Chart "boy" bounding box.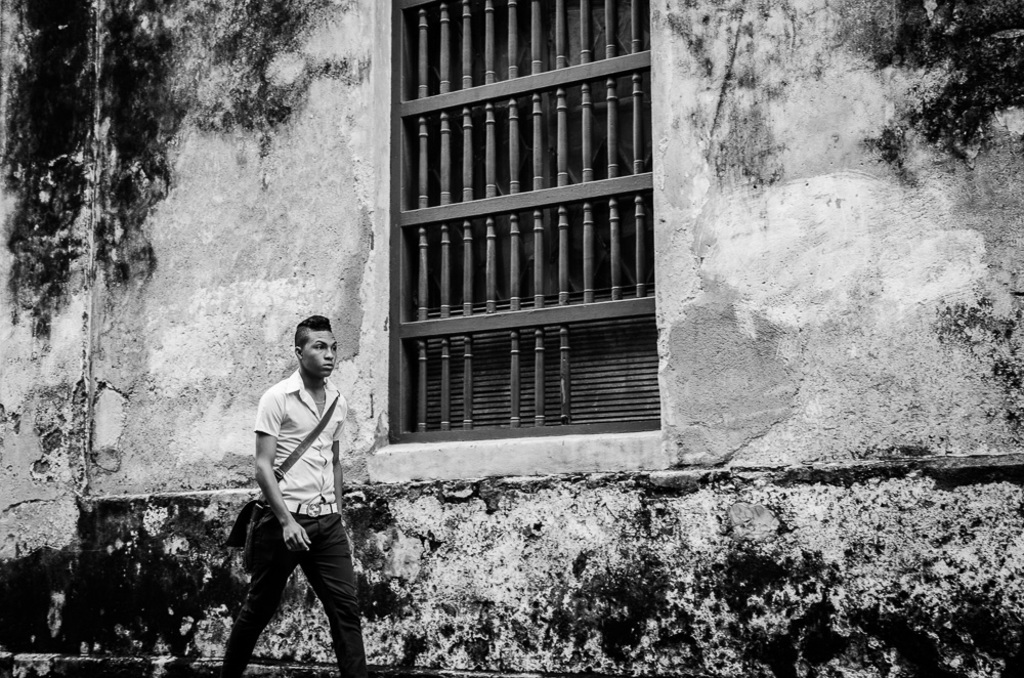
Charted: box(208, 279, 378, 672).
